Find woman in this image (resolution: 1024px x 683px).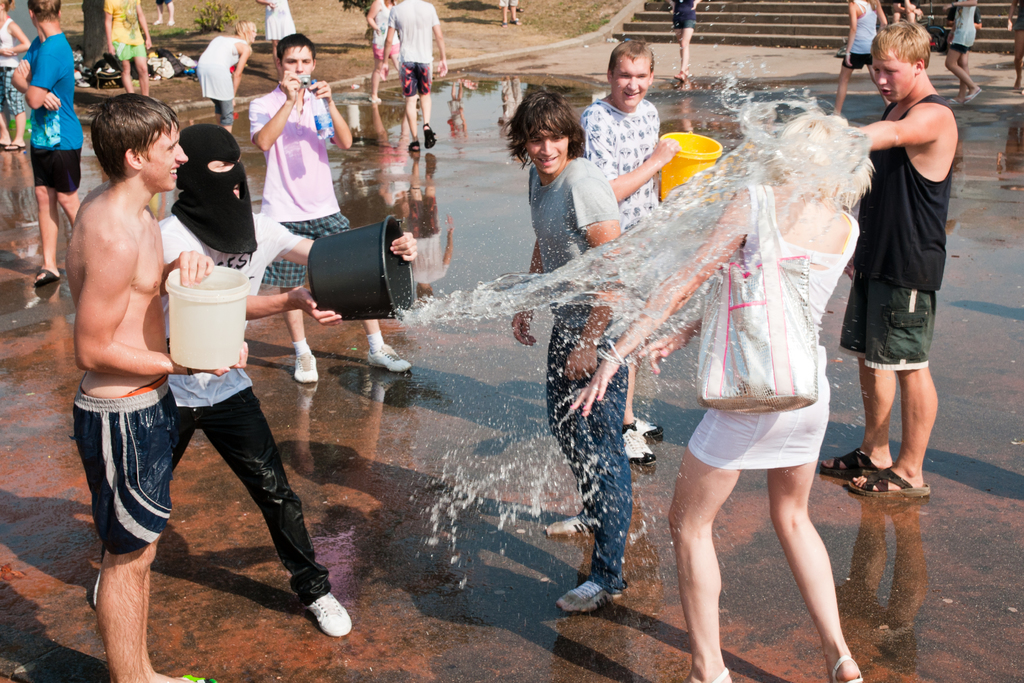
rect(669, 0, 701, 81).
